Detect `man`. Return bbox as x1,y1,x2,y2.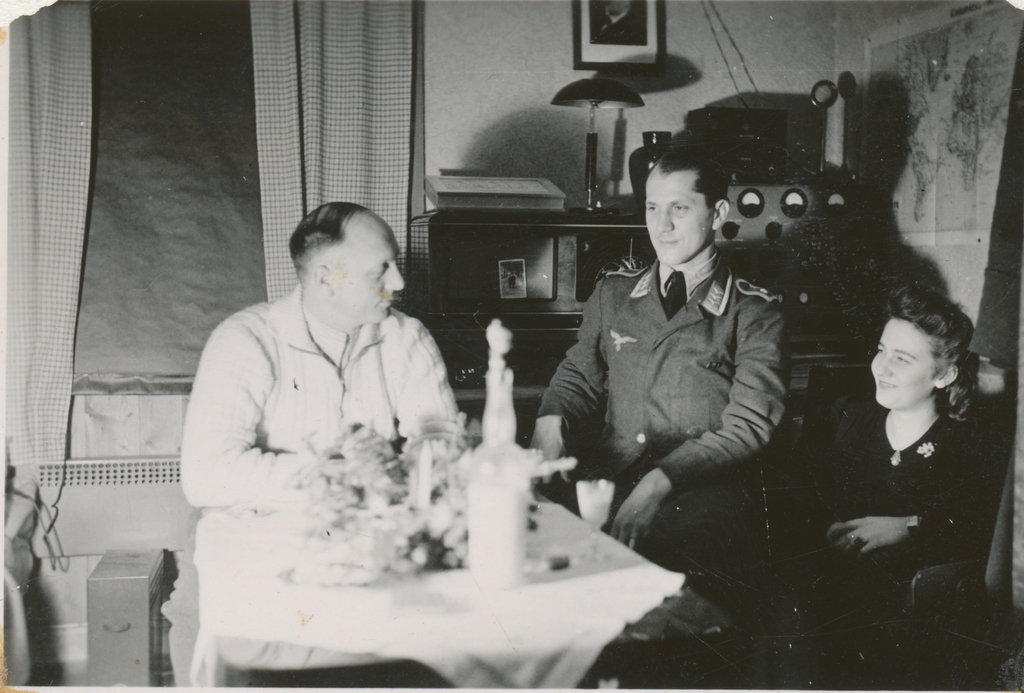
522,133,792,550.
